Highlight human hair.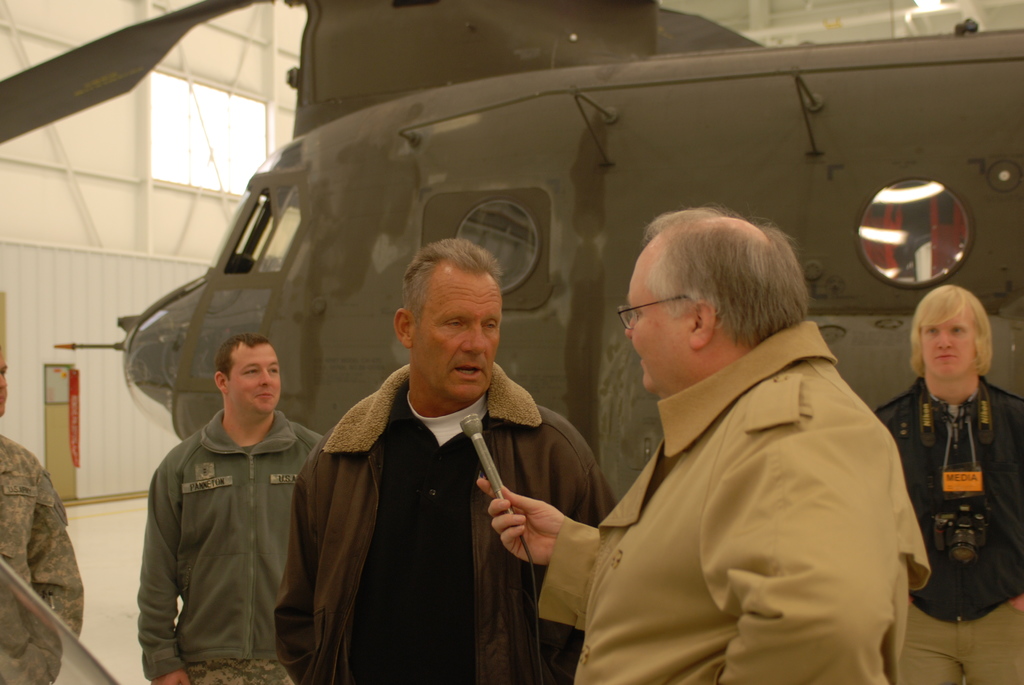
Highlighted region: Rect(641, 202, 823, 347).
